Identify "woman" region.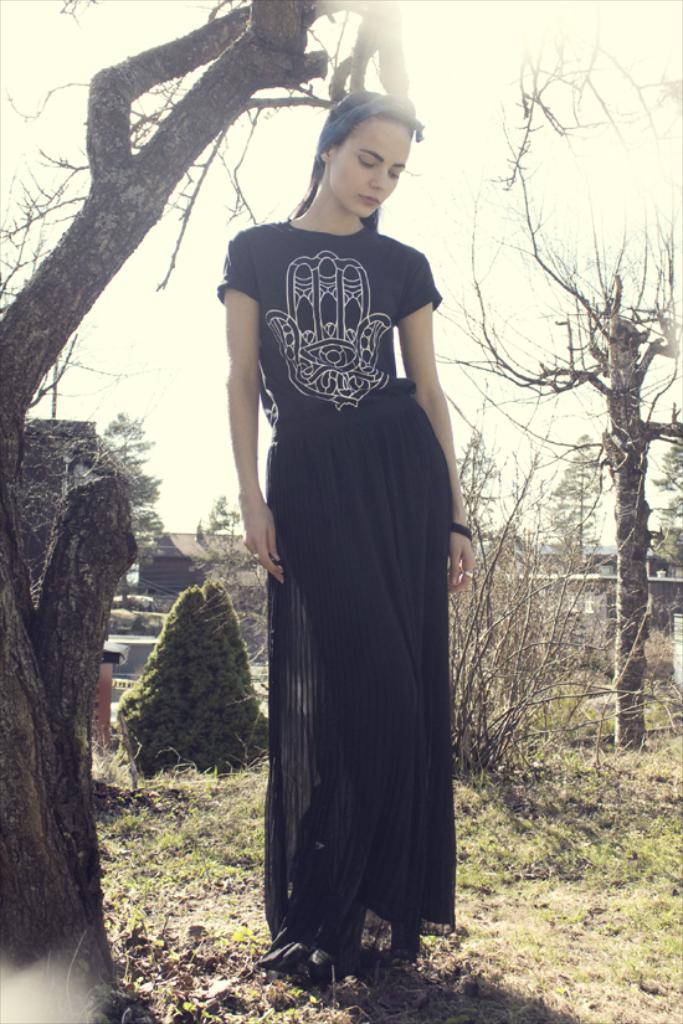
Region: left=214, top=76, right=469, bottom=983.
